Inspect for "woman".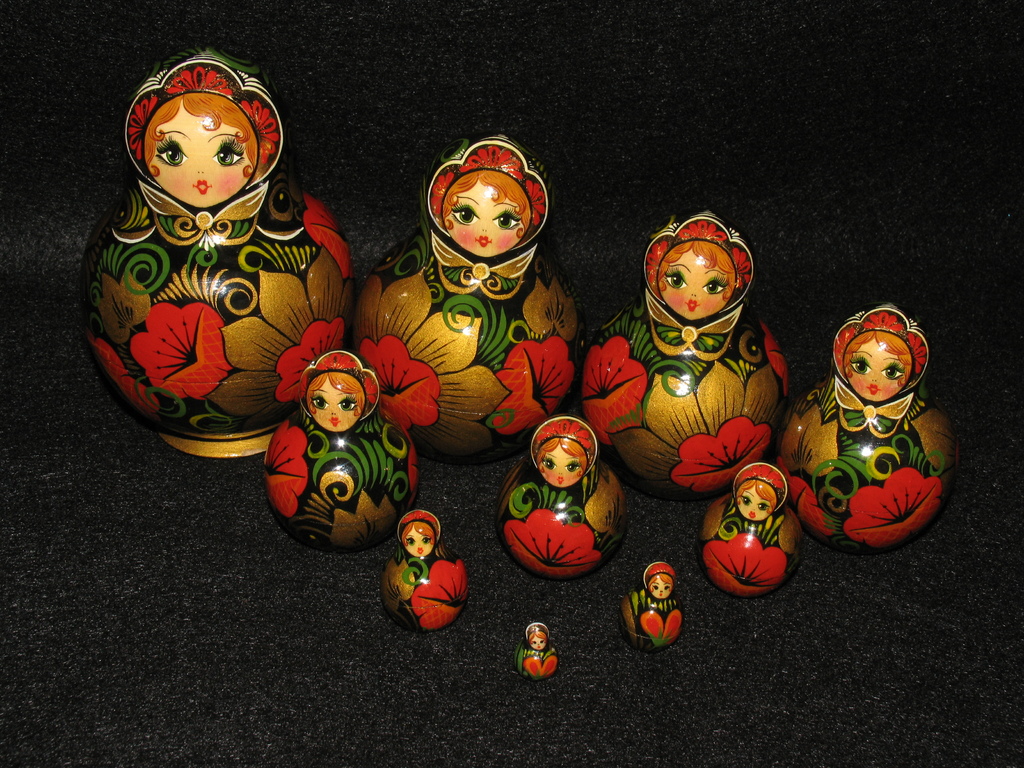
Inspection: (x1=535, y1=440, x2=593, y2=486).
